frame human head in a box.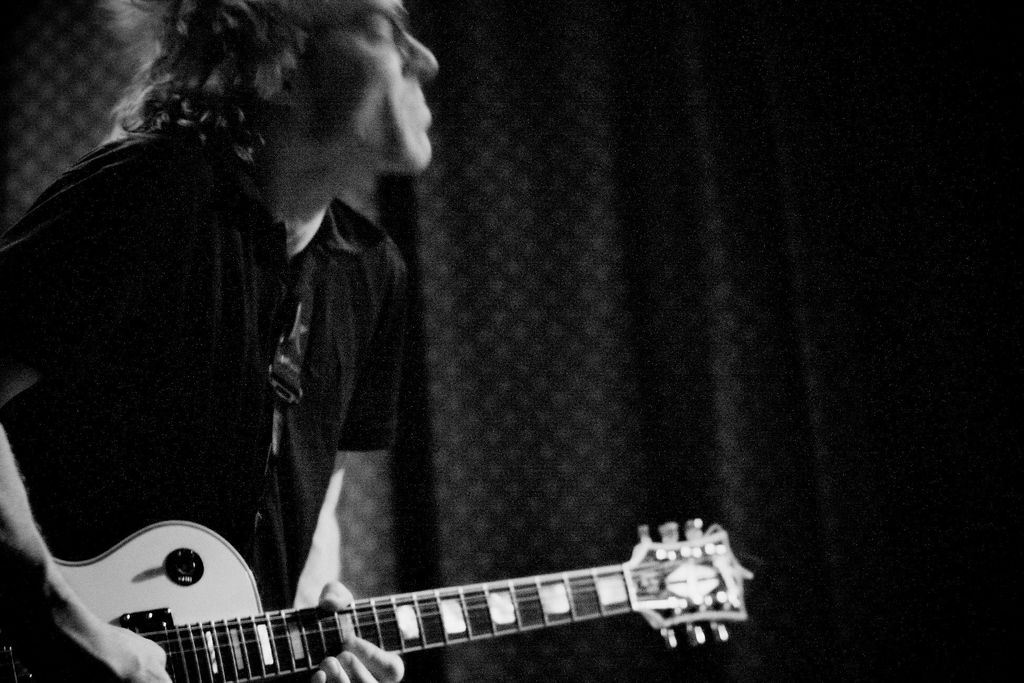
bbox=(122, 20, 456, 247).
